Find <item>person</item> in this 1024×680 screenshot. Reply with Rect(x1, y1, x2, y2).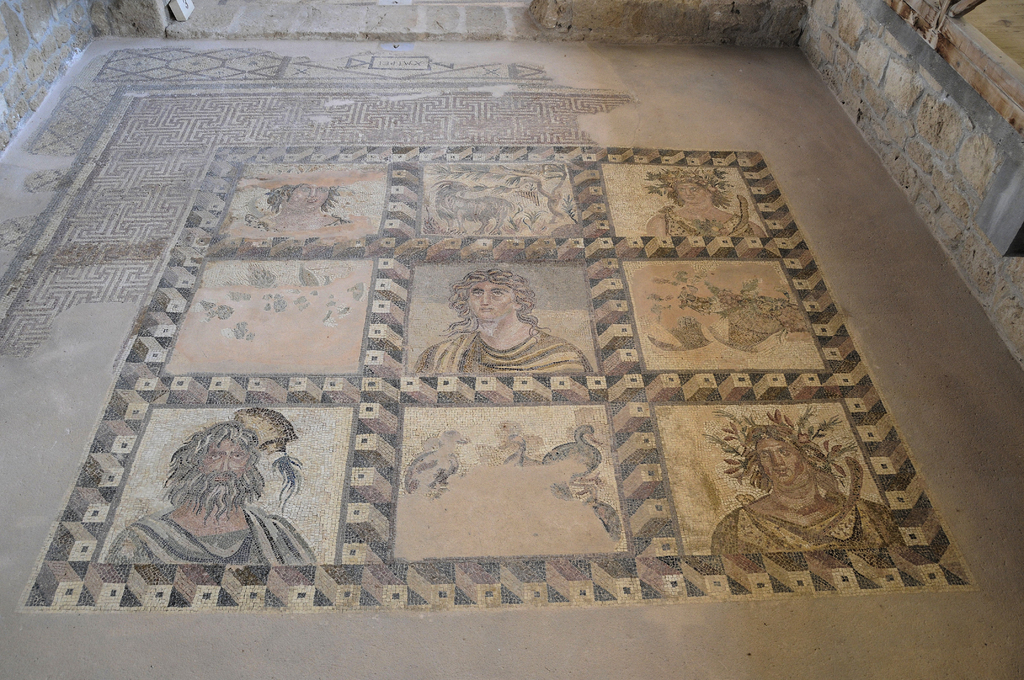
Rect(159, 412, 300, 579).
